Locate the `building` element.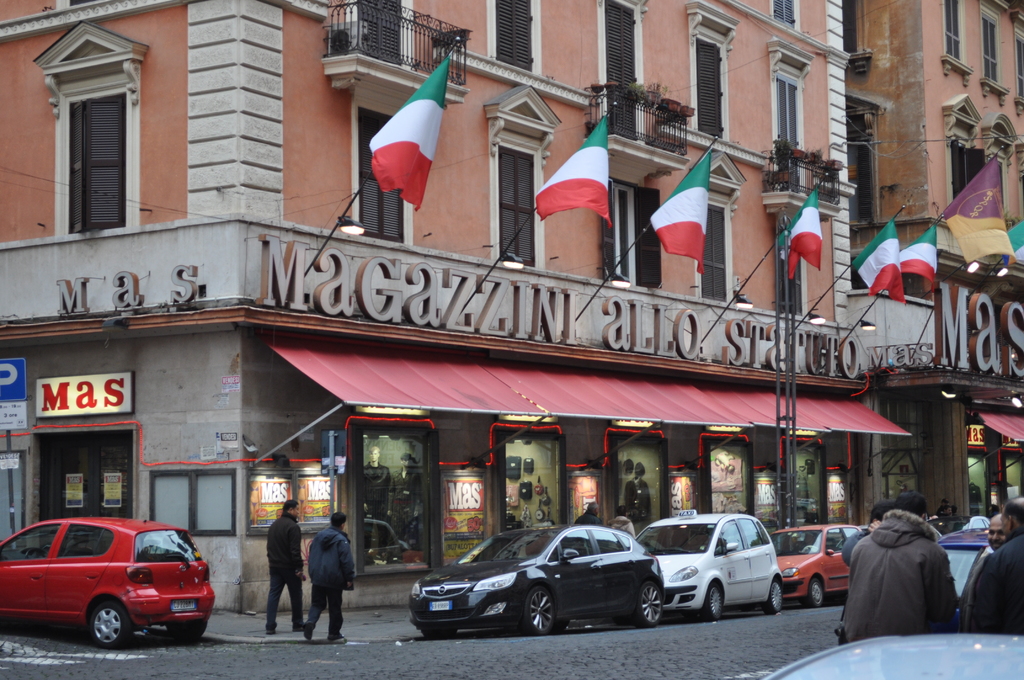
Element bbox: <region>0, 0, 913, 618</region>.
